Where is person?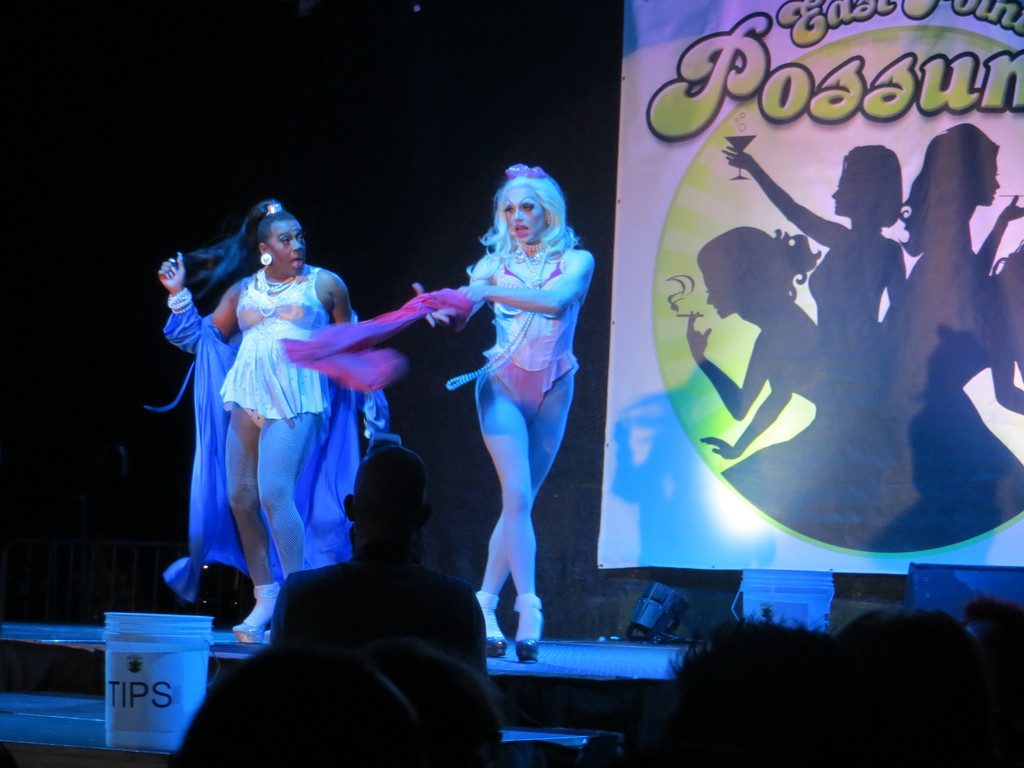
locate(945, 239, 1023, 417).
